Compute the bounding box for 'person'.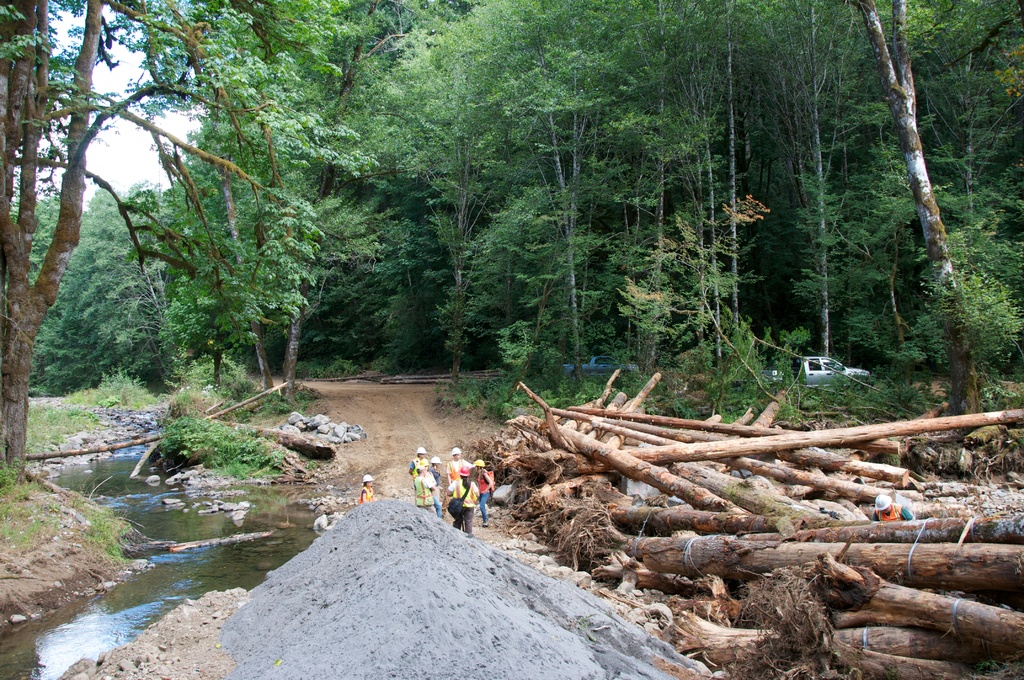
bbox=[474, 454, 488, 524].
